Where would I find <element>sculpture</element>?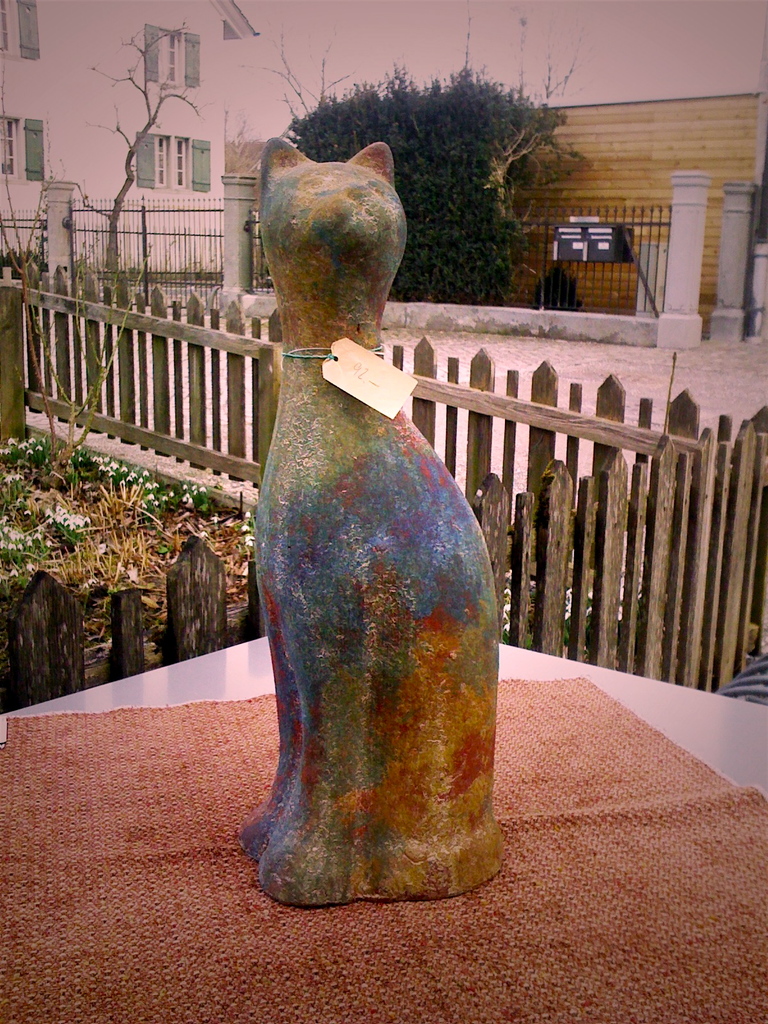
At (227, 85, 525, 911).
